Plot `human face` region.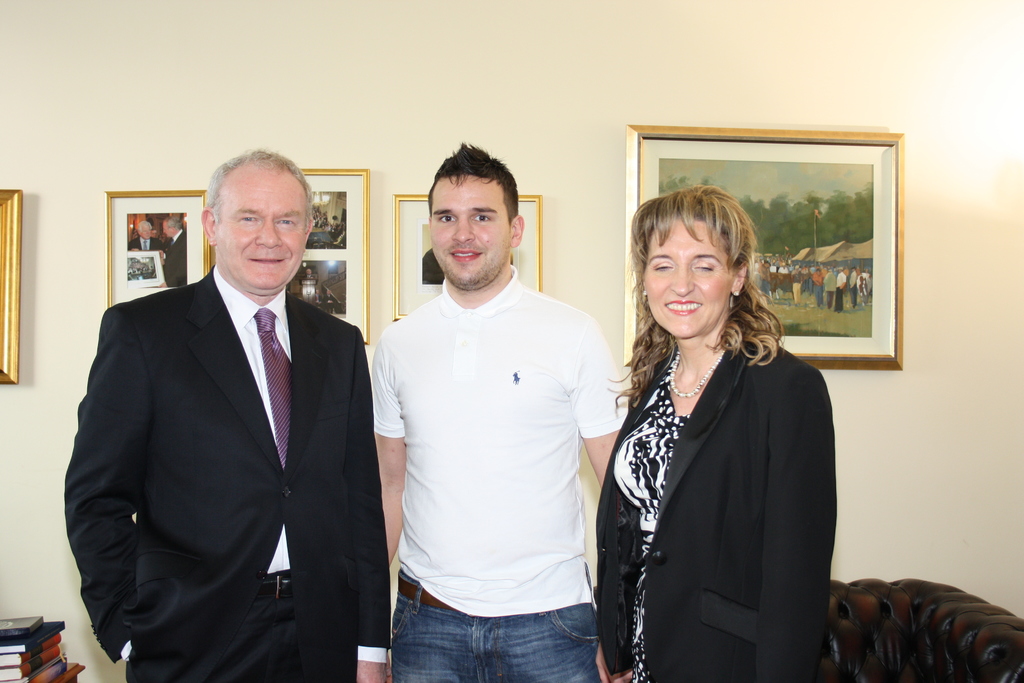
Plotted at bbox=(638, 220, 732, 336).
